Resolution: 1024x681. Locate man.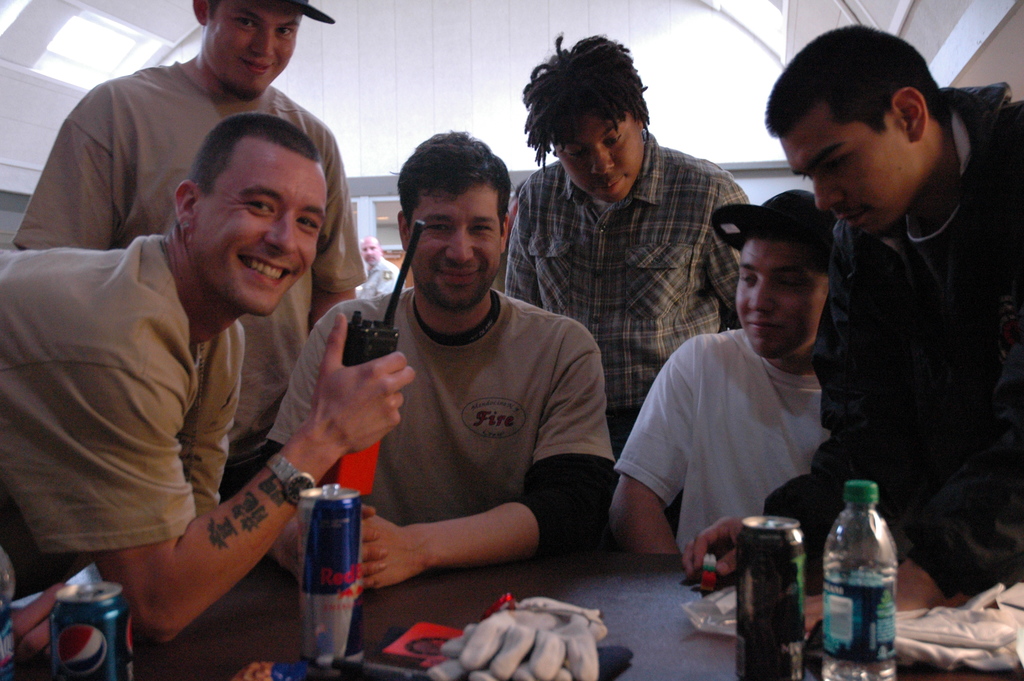
(678, 26, 1023, 589).
